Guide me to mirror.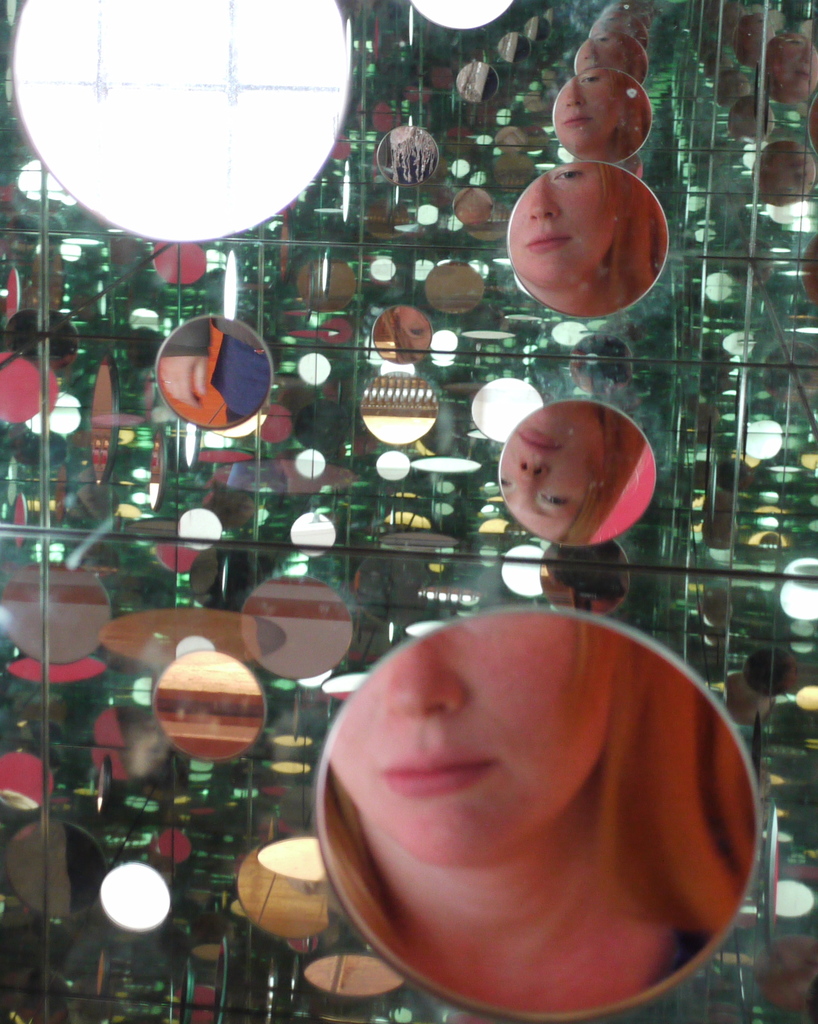
Guidance: (left=359, top=374, right=441, bottom=439).
